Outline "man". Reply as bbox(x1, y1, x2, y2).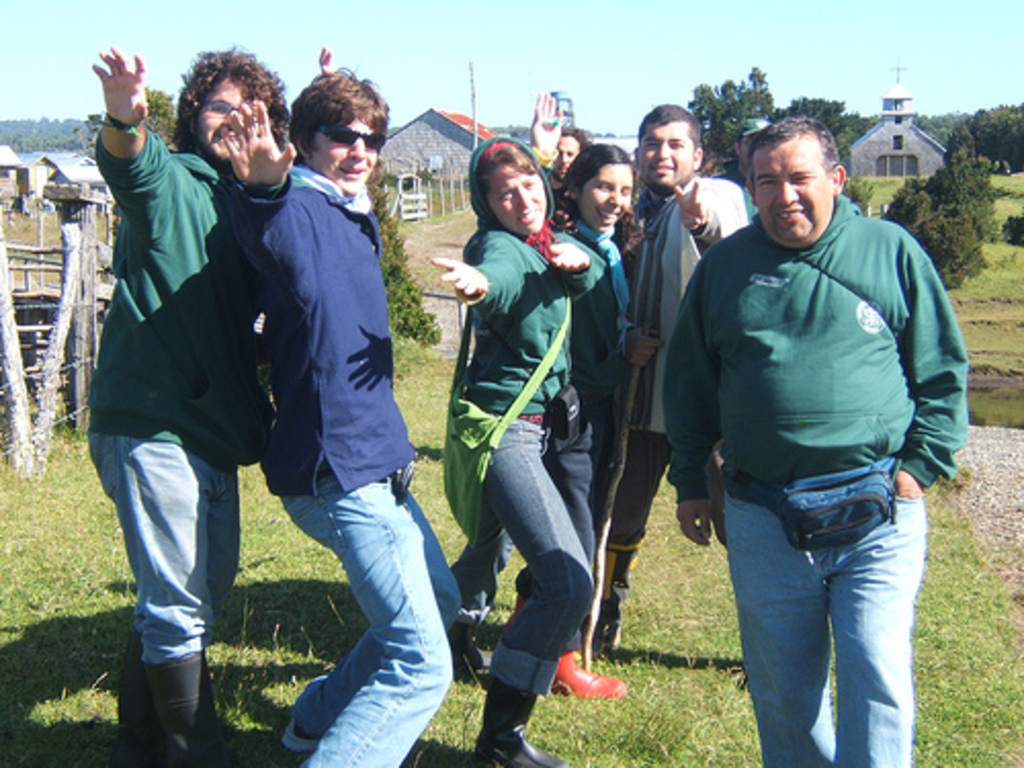
bbox(666, 98, 983, 752).
